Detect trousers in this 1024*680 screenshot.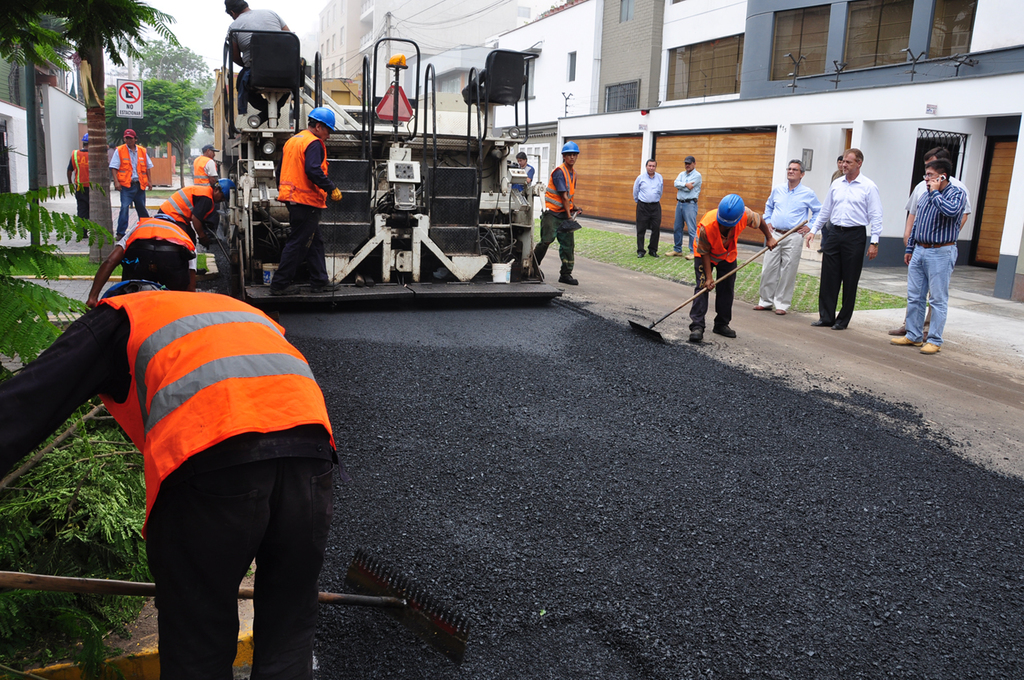
Detection: [269, 204, 331, 288].
